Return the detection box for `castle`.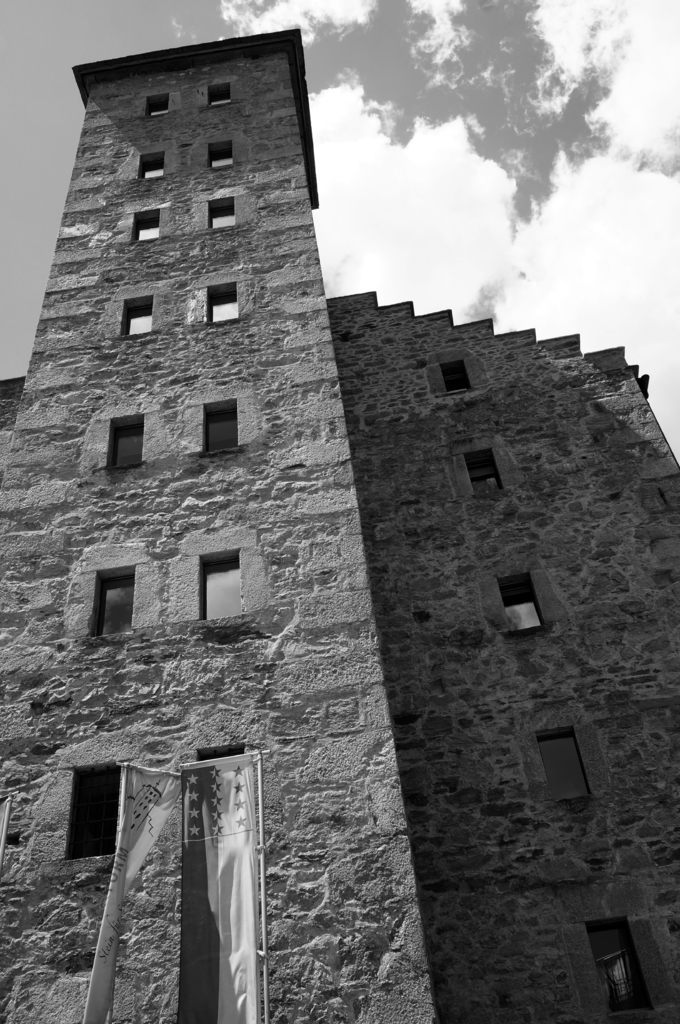
locate(0, 25, 679, 1023).
